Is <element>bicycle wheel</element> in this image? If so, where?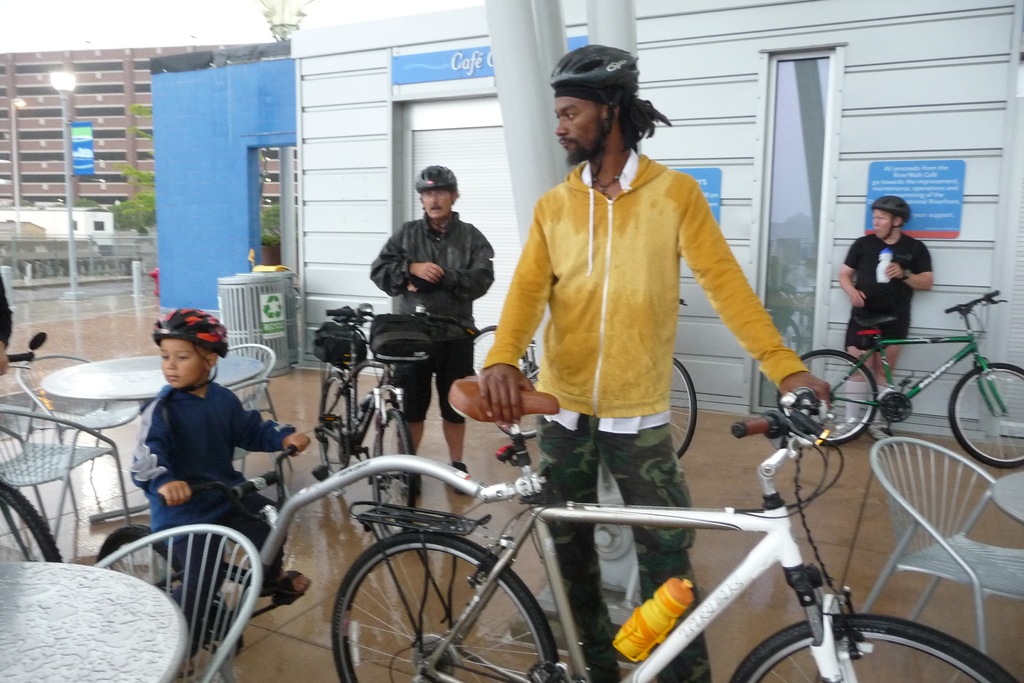
Yes, at [left=949, top=361, right=1023, bottom=468].
